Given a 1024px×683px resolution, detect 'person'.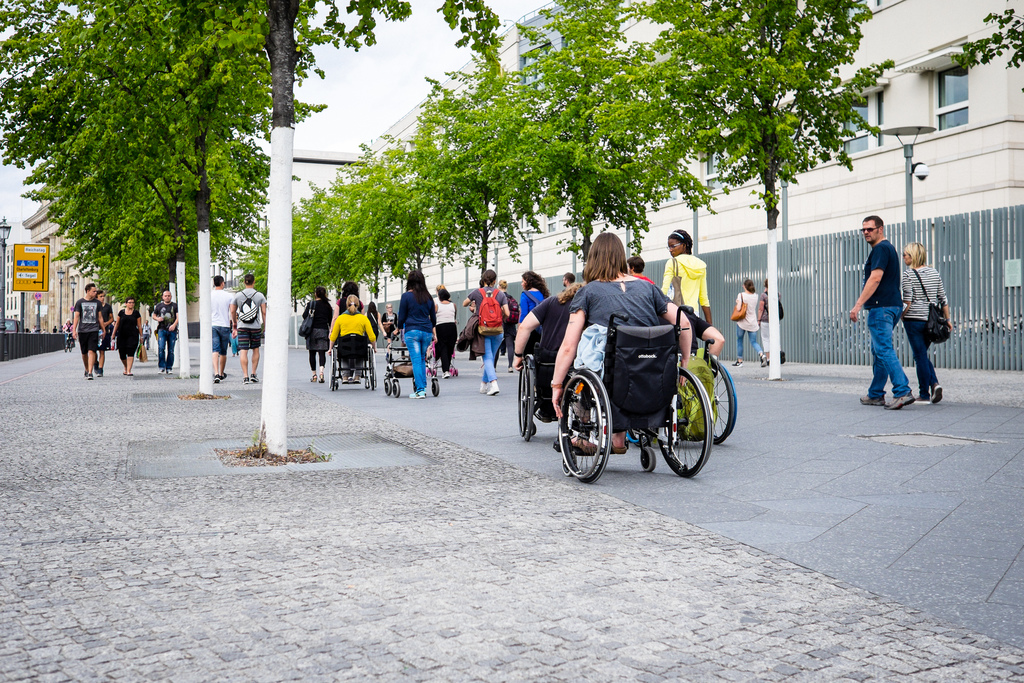
(625,254,655,282).
